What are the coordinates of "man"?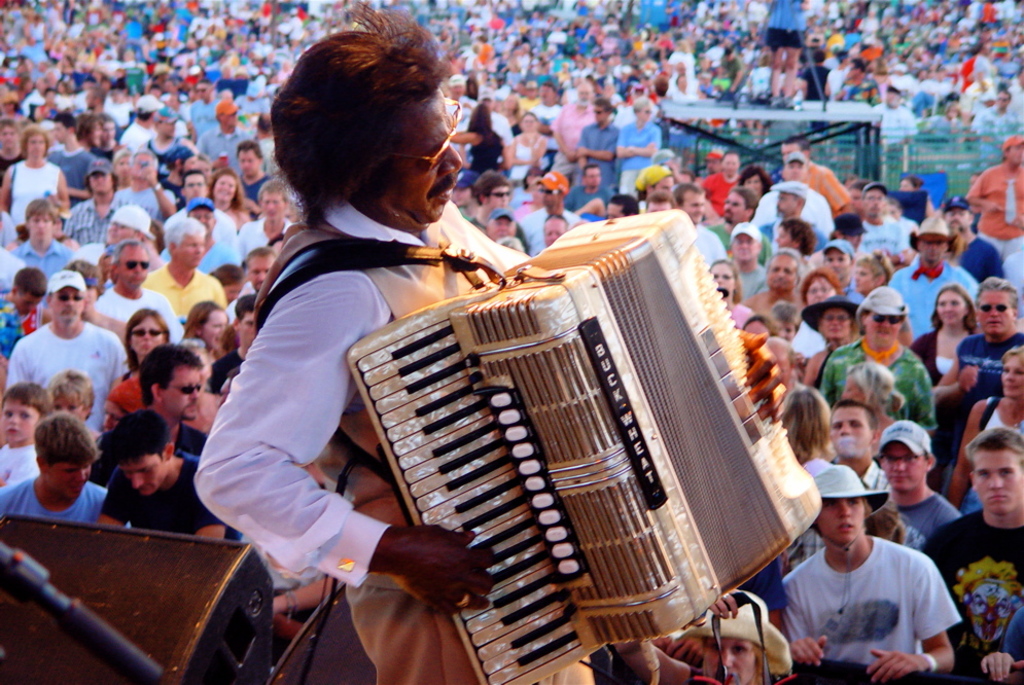
143 97 198 178.
